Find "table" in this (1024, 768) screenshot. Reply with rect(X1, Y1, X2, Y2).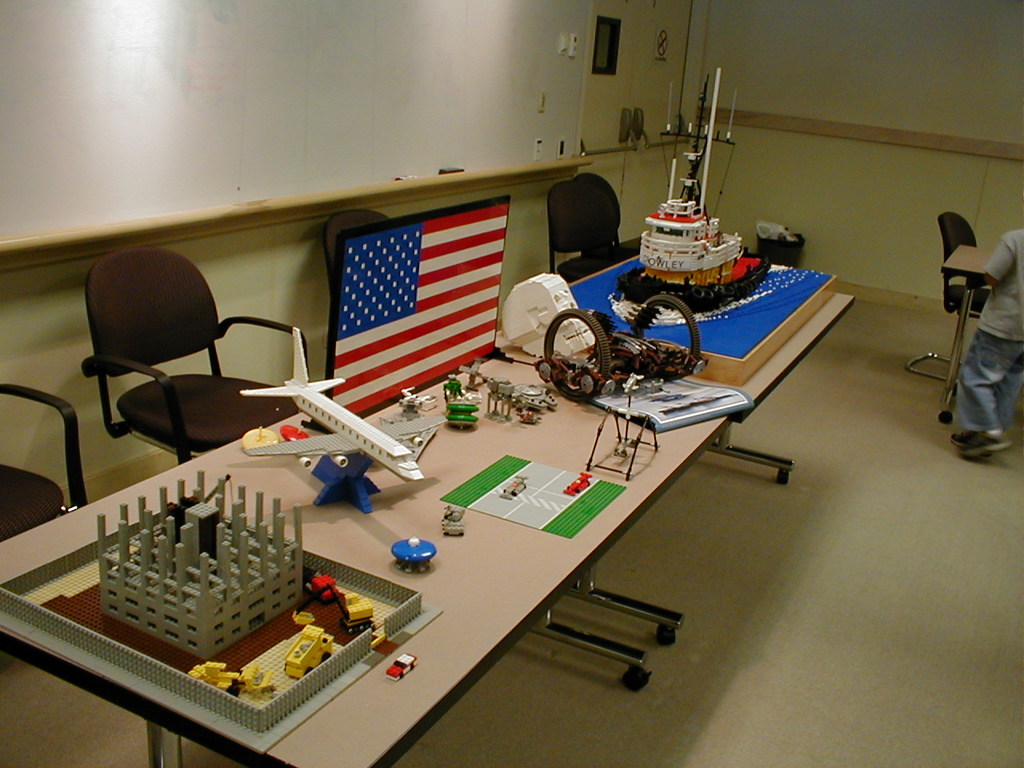
rect(44, 365, 750, 722).
